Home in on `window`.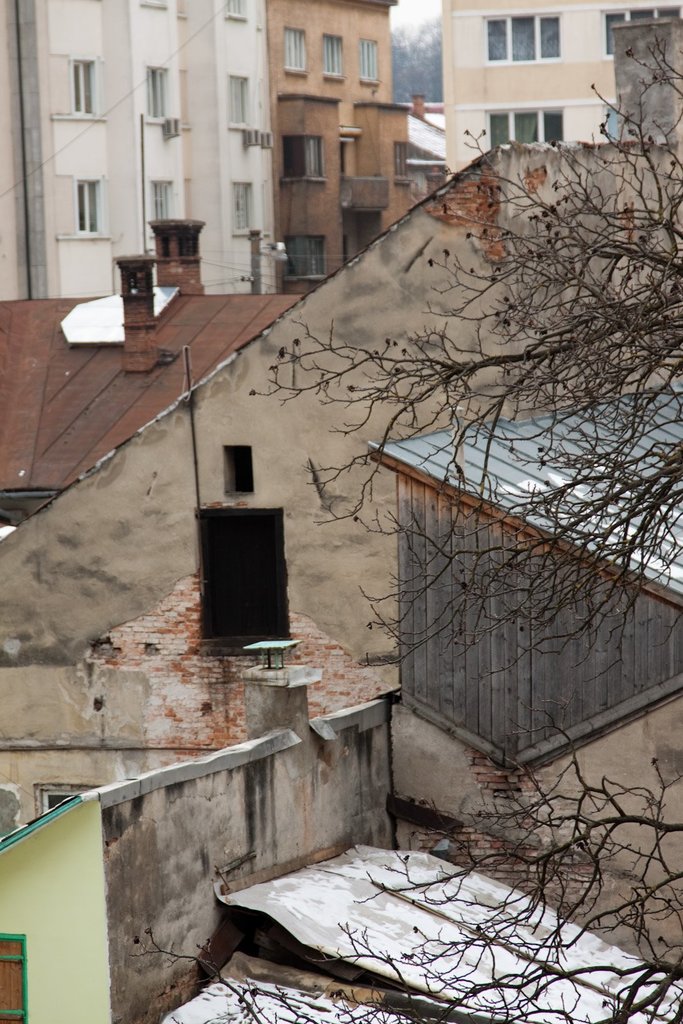
Homed in at Rect(218, 0, 253, 16).
